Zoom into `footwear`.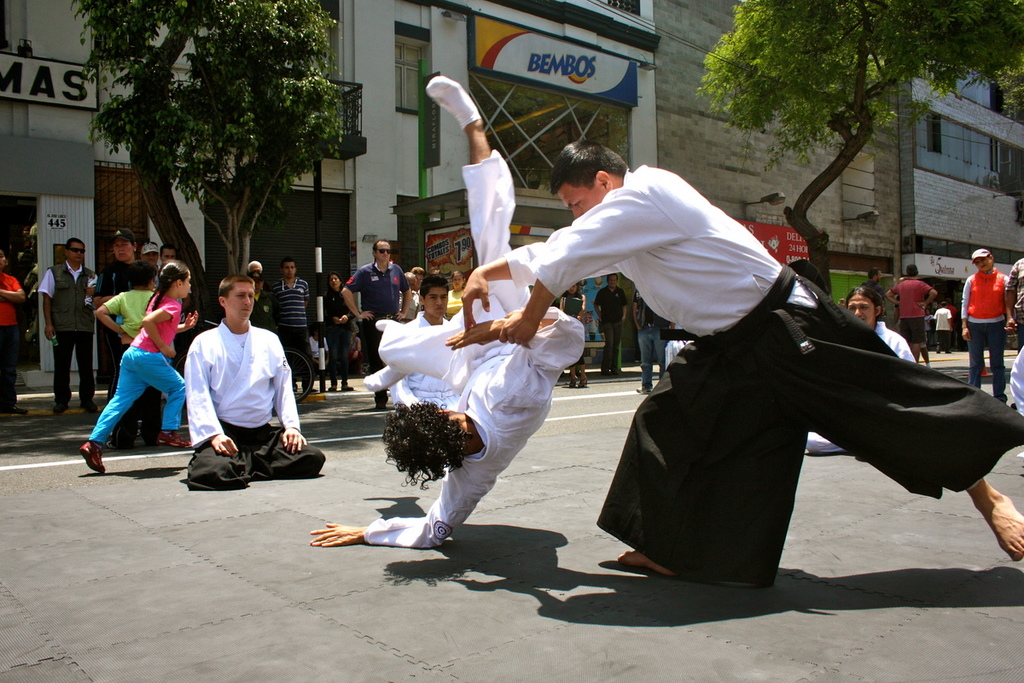
Zoom target: <region>159, 430, 196, 452</region>.
